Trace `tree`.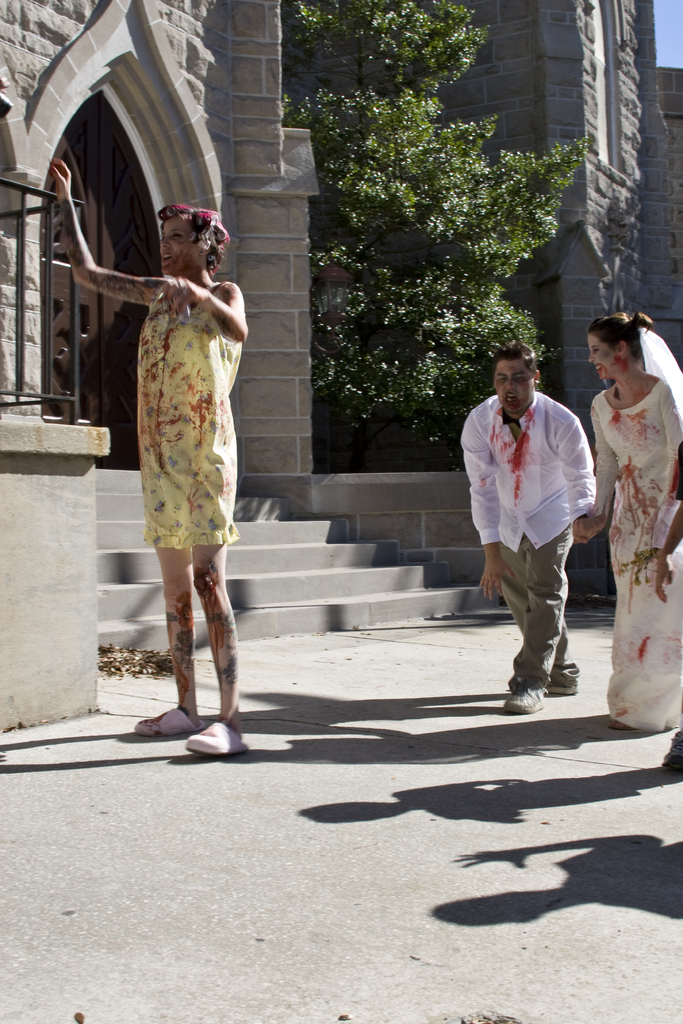
Traced to l=267, t=45, r=537, b=488.
